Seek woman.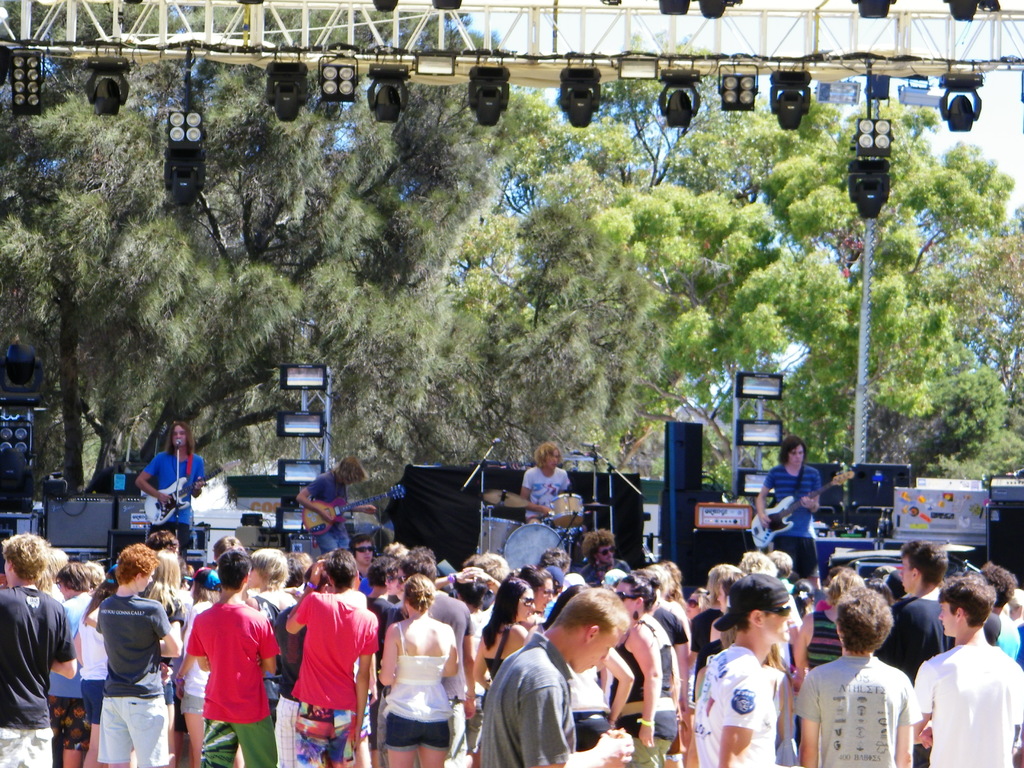
[left=472, top=573, right=536, bottom=695].
